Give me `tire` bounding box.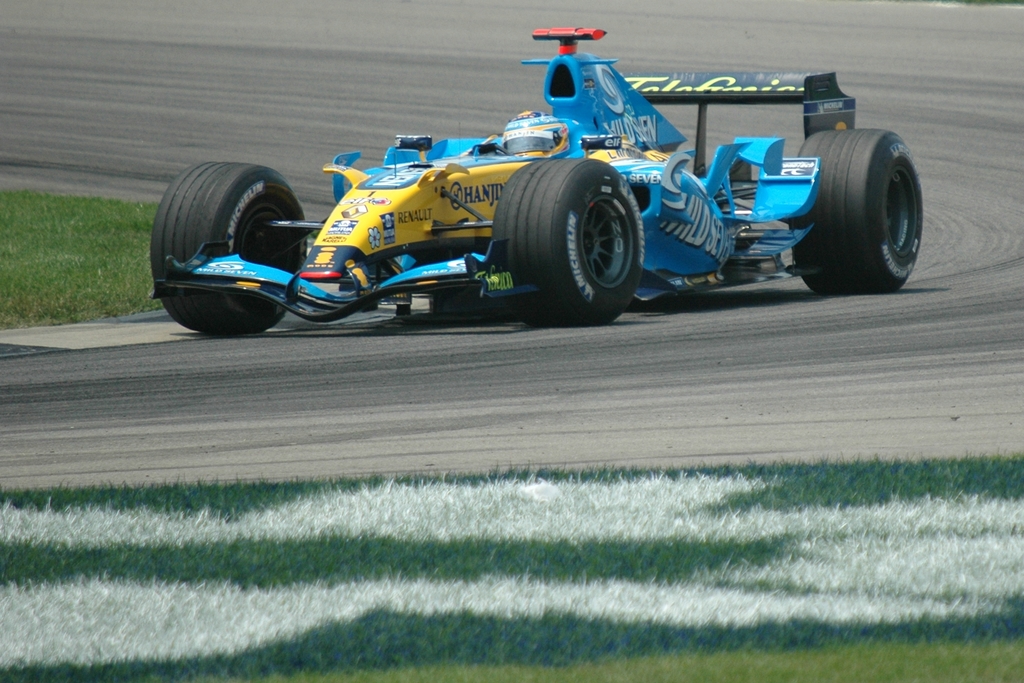
region(793, 128, 924, 290).
